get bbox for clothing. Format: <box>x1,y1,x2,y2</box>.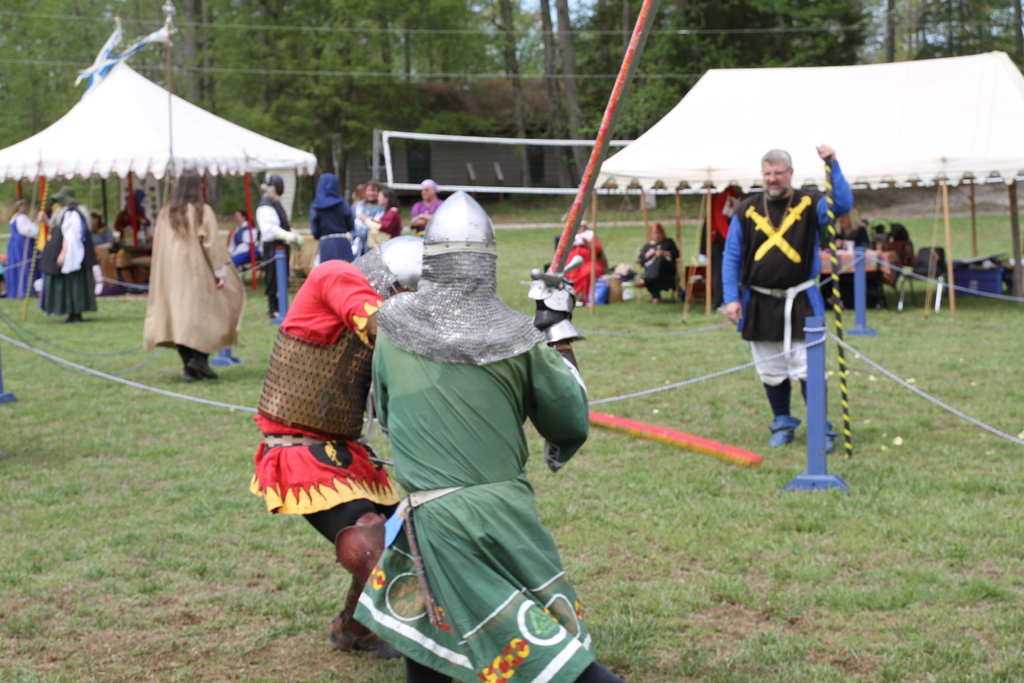
<box>141,203,245,368</box>.
